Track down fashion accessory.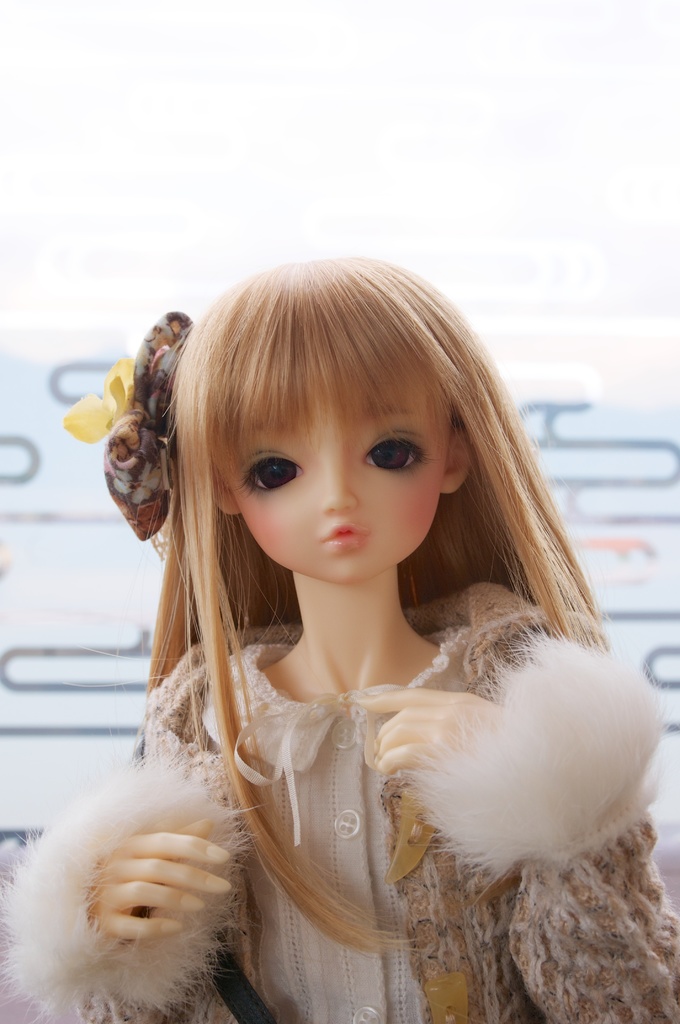
Tracked to pyautogui.locateOnScreen(61, 306, 195, 537).
